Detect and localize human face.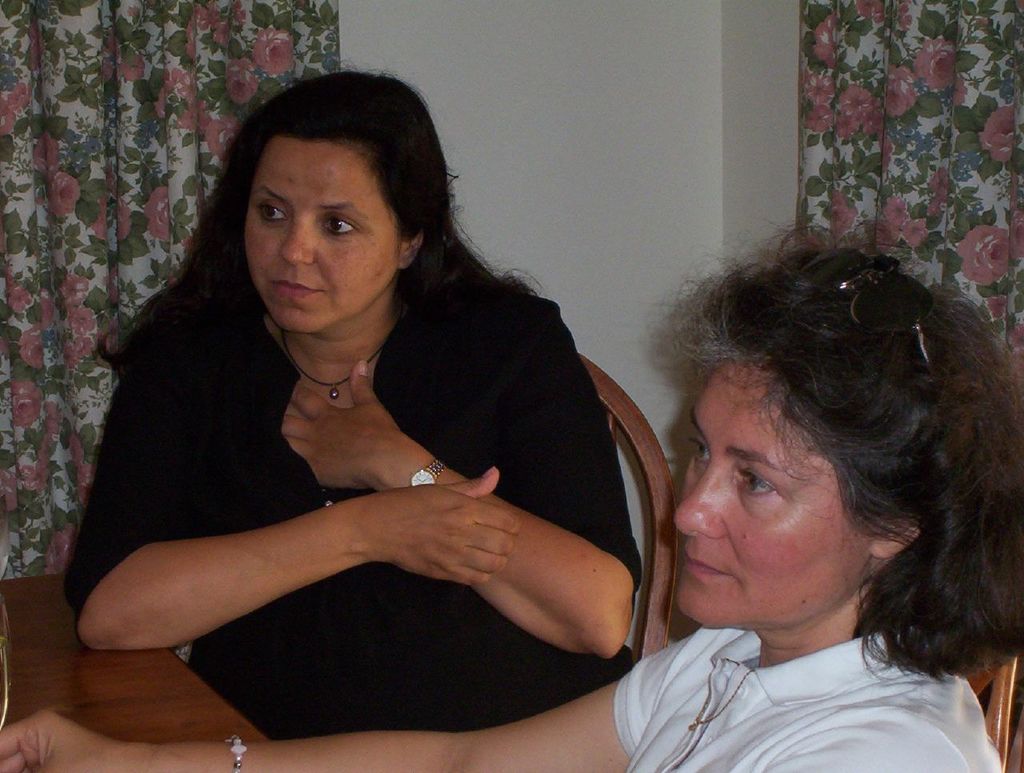
Localized at crop(240, 138, 393, 331).
